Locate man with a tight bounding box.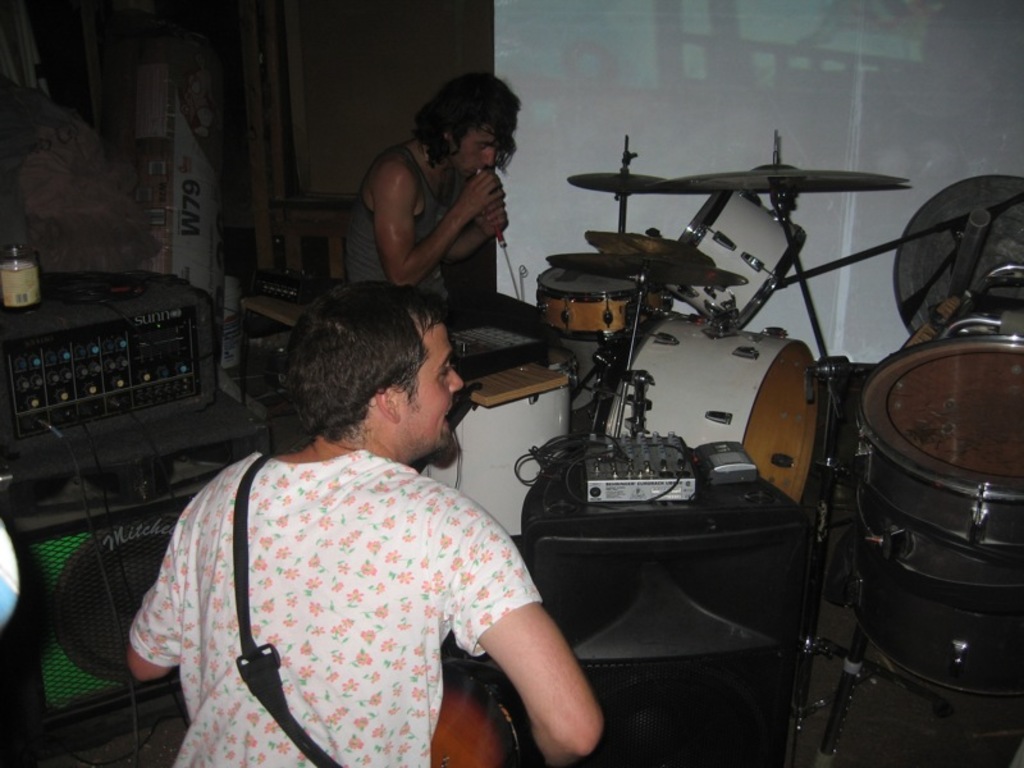
pyautogui.locateOnScreen(337, 72, 516, 307).
